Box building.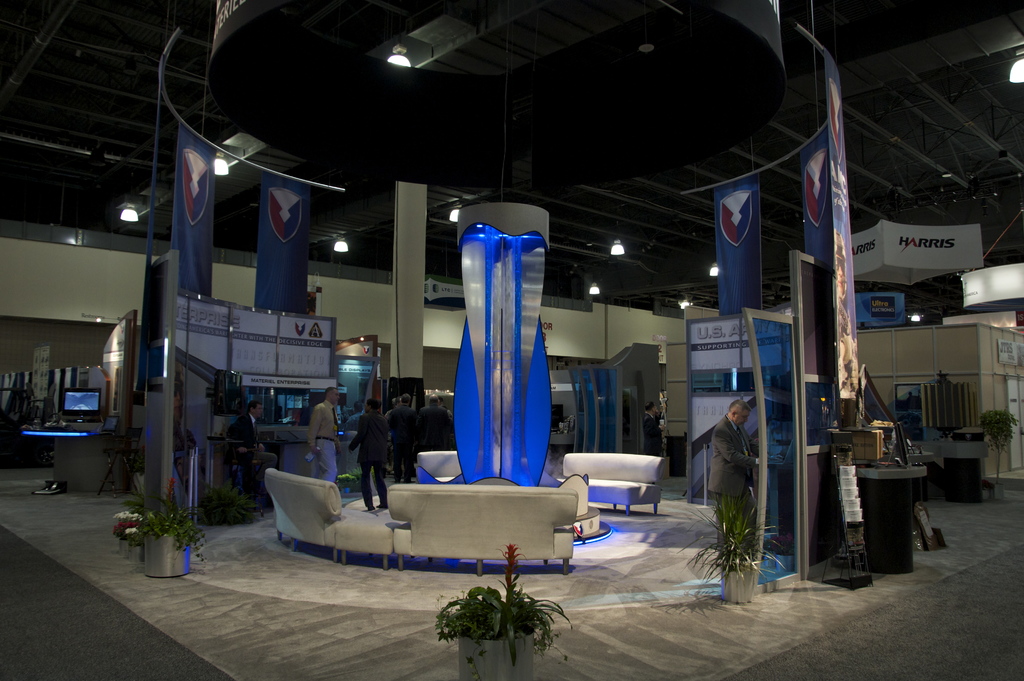
(0,0,1023,680).
